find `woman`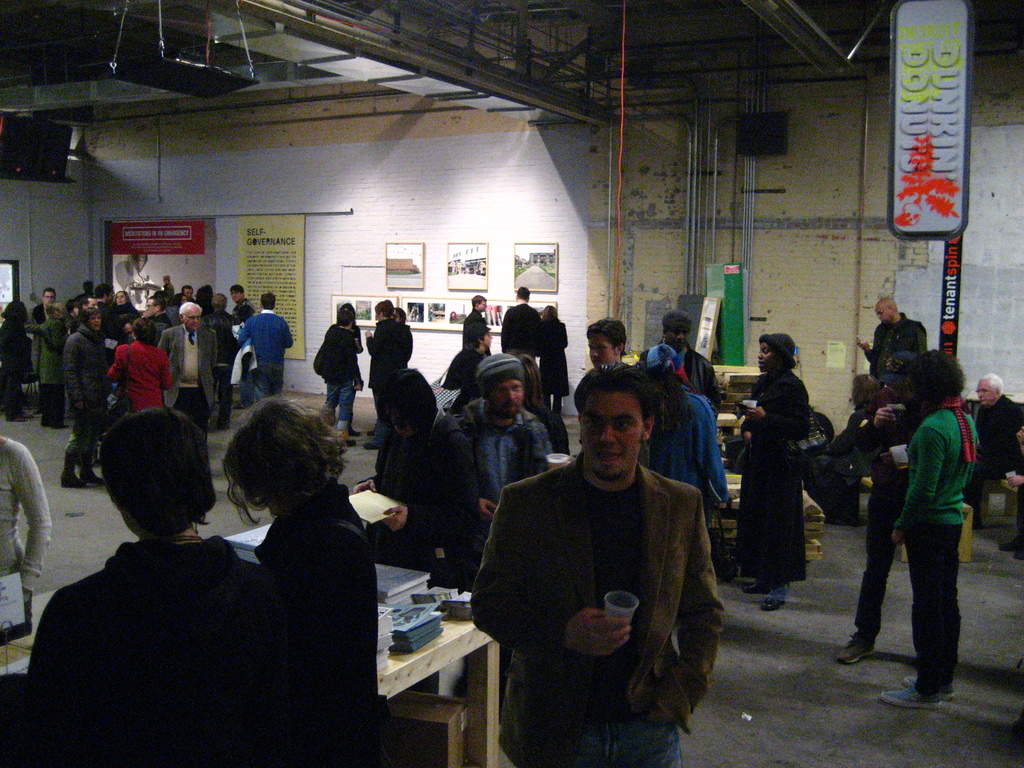
bbox=(221, 396, 378, 765)
